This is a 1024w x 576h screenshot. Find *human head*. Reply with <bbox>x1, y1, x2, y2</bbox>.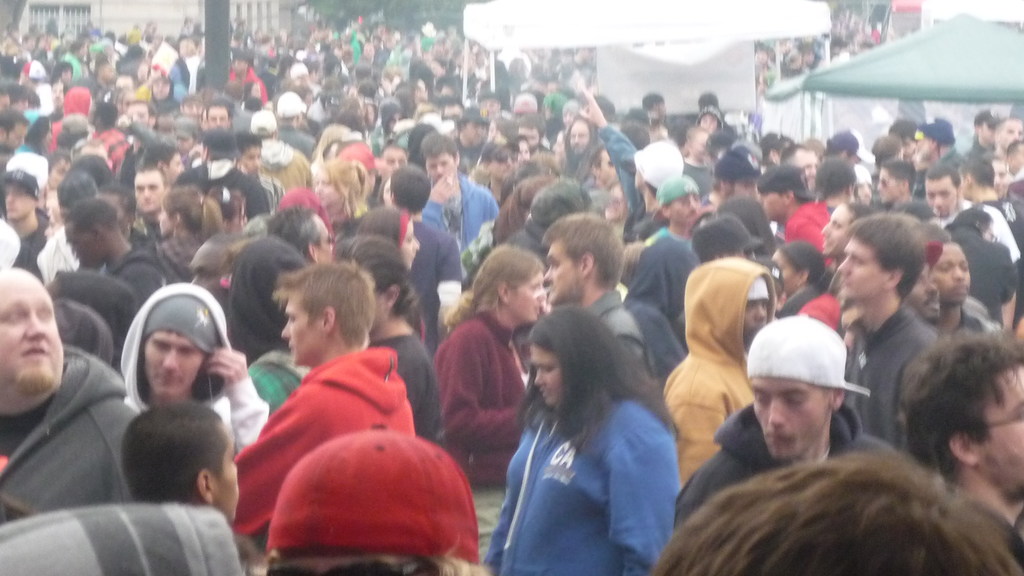
<bbox>203, 100, 230, 120</bbox>.
